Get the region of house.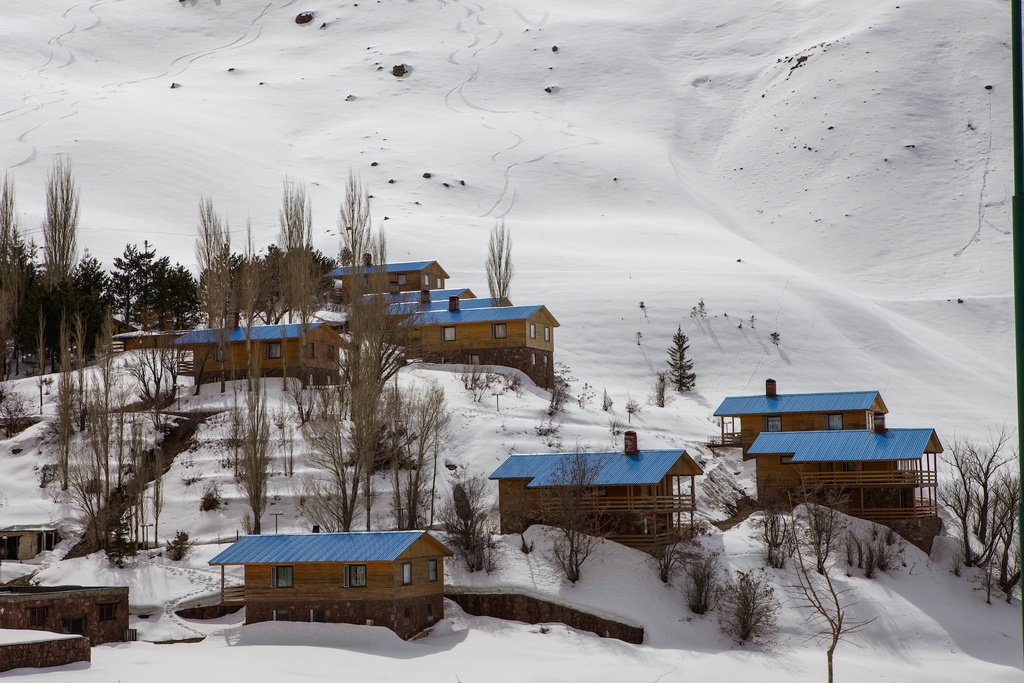
<region>714, 393, 890, 451</region>.
